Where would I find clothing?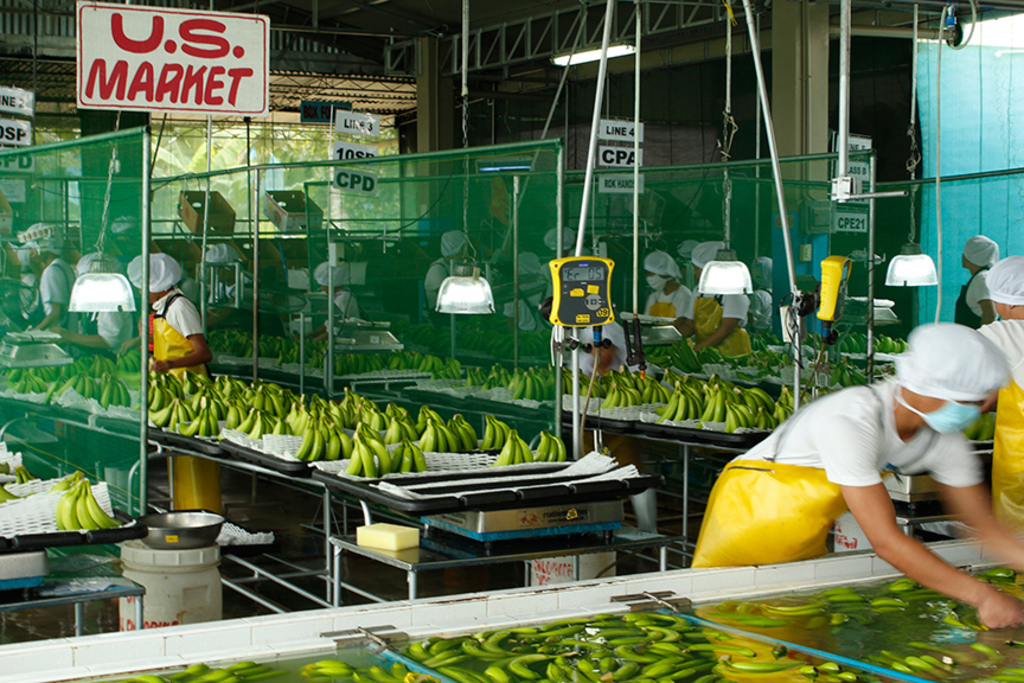
At {"x1": 692, "y1": 273, "x2": 747, "y2": 356}.
